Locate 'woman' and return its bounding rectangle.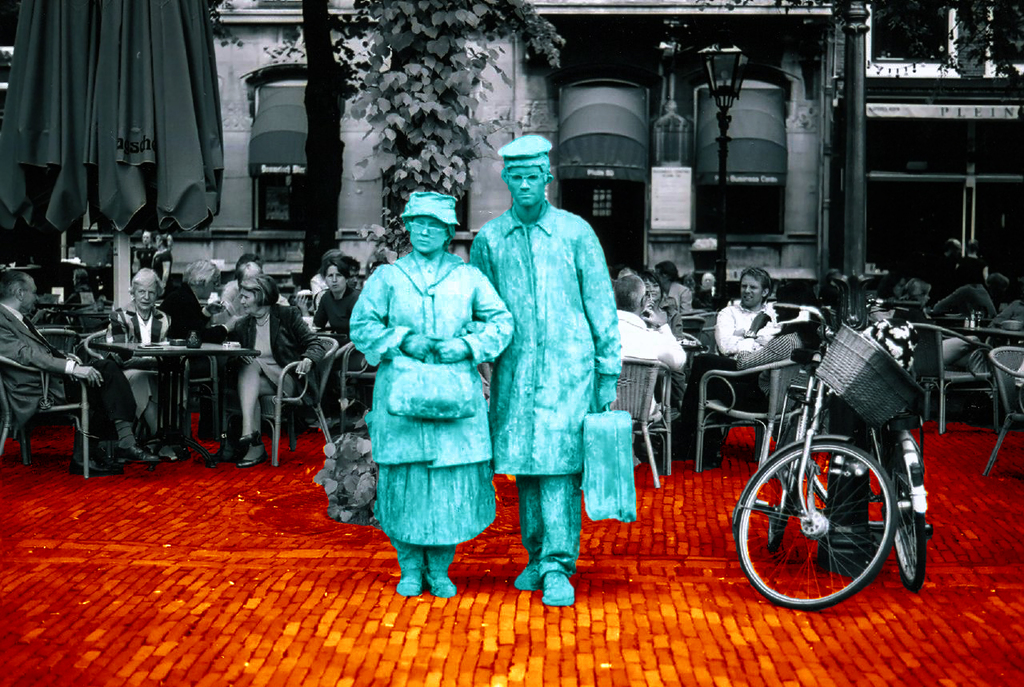
detection(228, 278, 327, 467).
